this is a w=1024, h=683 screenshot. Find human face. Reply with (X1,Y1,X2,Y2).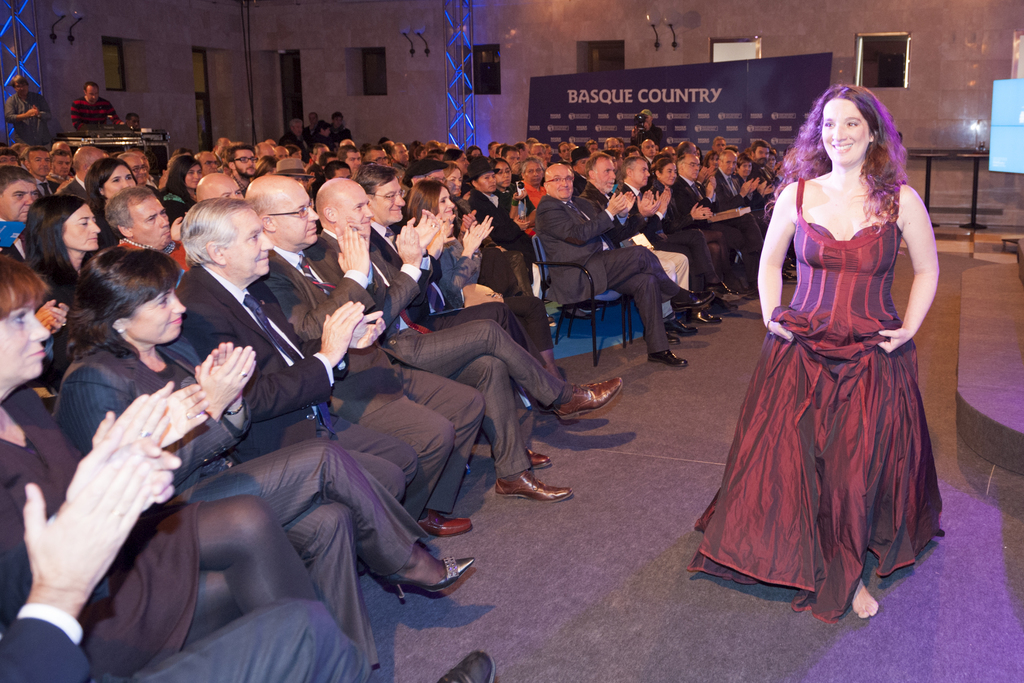
(200,155,218,175).
